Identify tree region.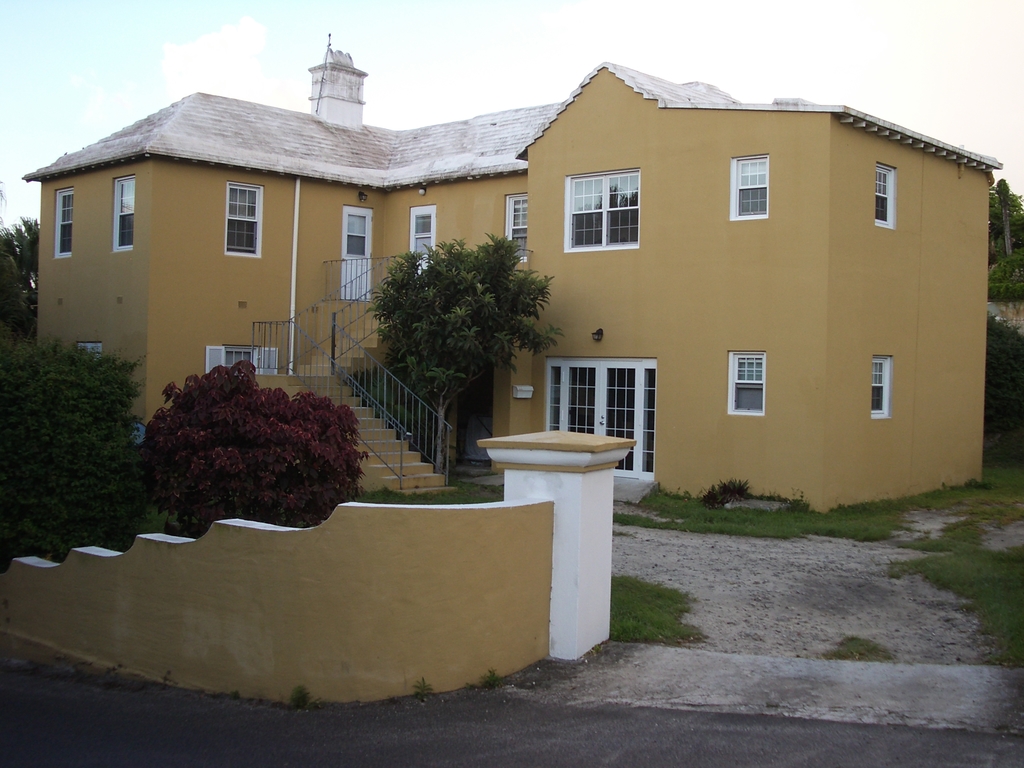
Region: crop(979, 176, 1023, 269).
